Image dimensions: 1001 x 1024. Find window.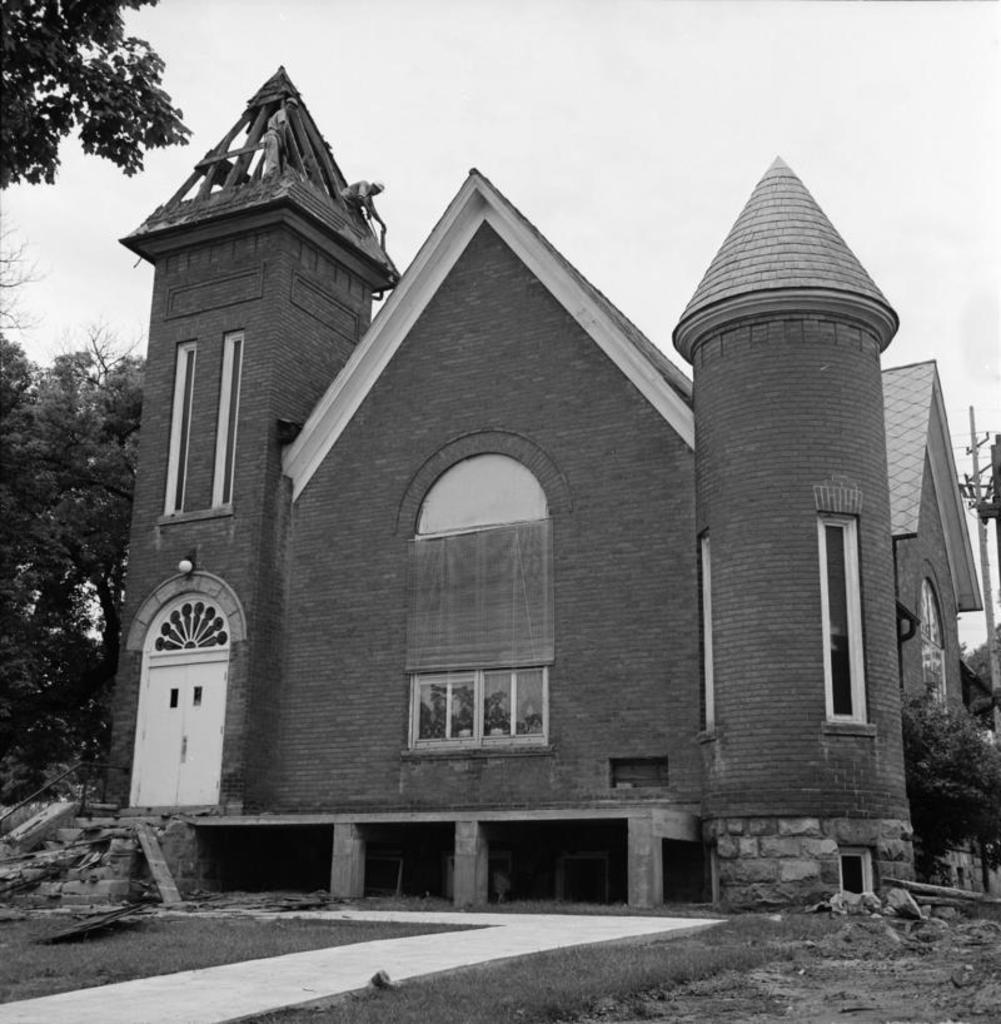
{"left": 216, "top": 337, "right": 250, "bottom": 517}.
